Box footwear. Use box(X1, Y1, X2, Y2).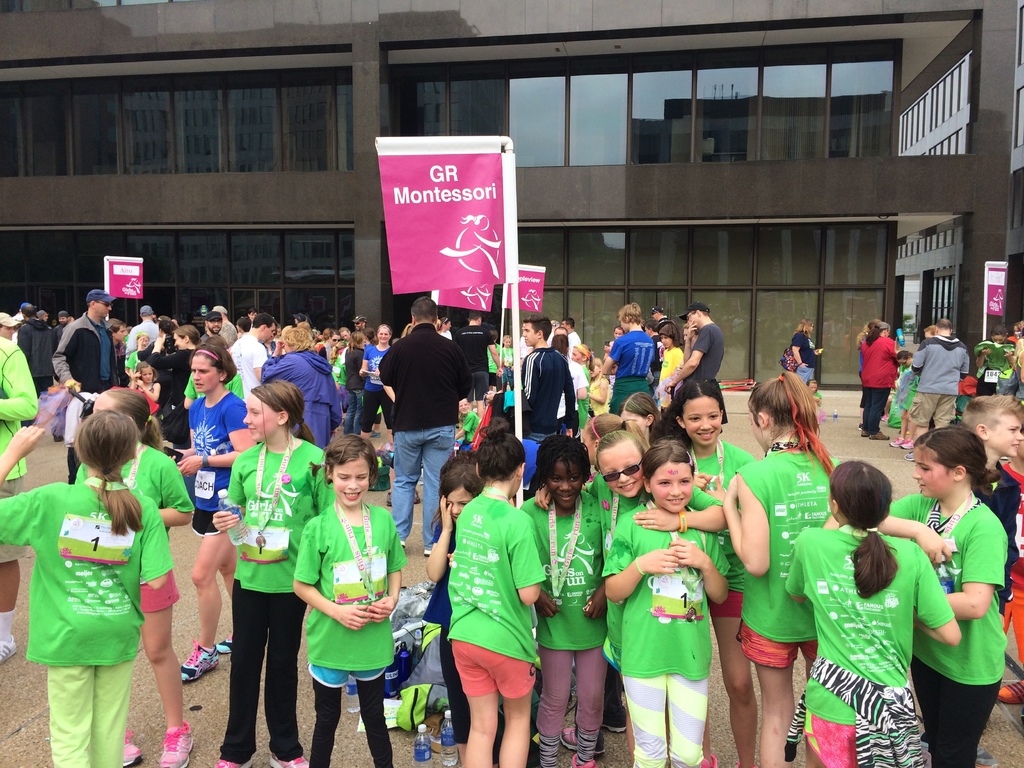
box(216, 632, 237, 651).
